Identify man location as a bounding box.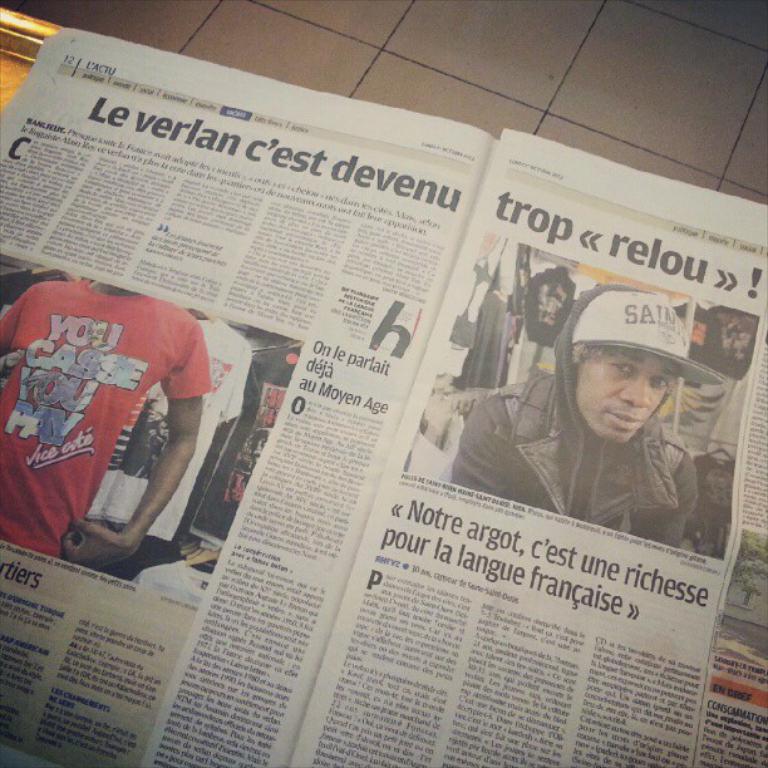
BBox(0, 277, 213, 568).
